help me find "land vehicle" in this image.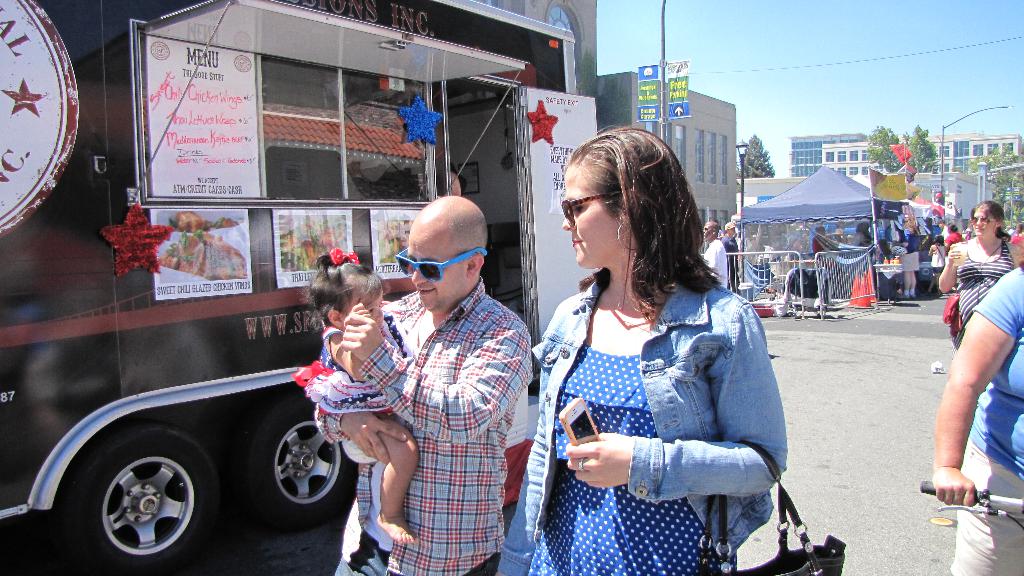
Found it: [0, 0, 609, 575].
